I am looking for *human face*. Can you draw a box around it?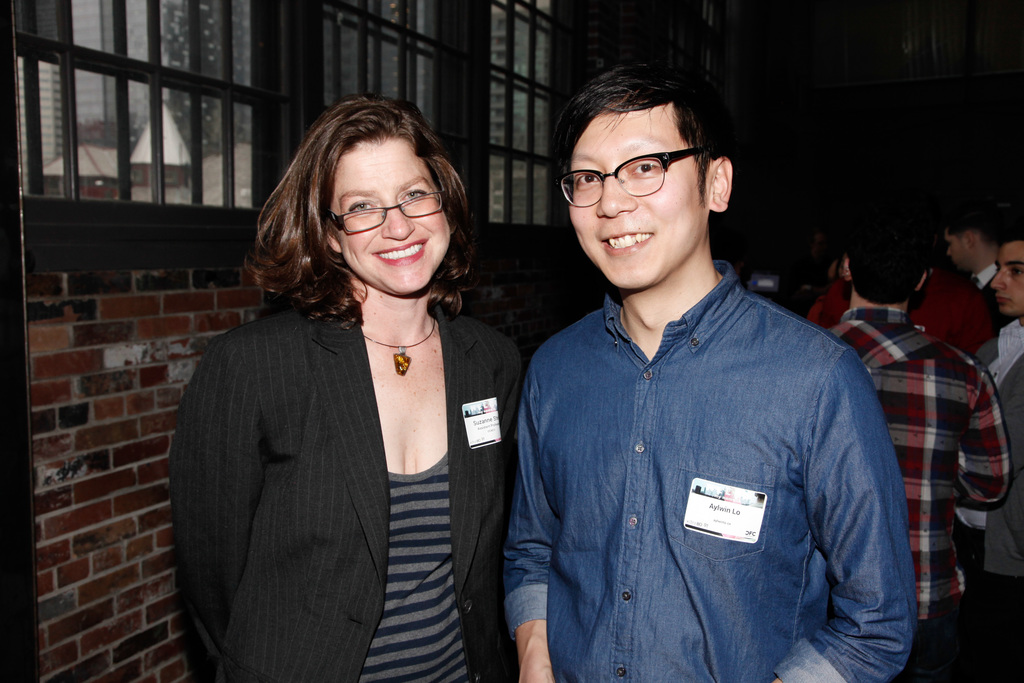
Sure, the bounding box is region(572, 102, 709, 291).
